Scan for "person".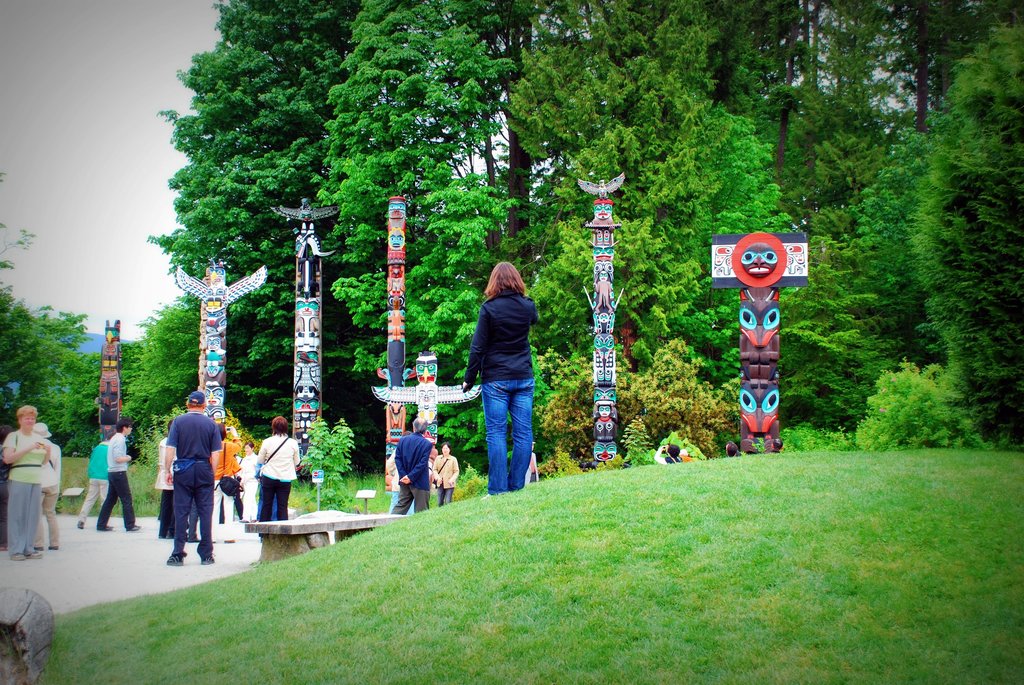
Scan result: {"x1": 461, "y1": 261, "x2": 538, "y2": 500}.
